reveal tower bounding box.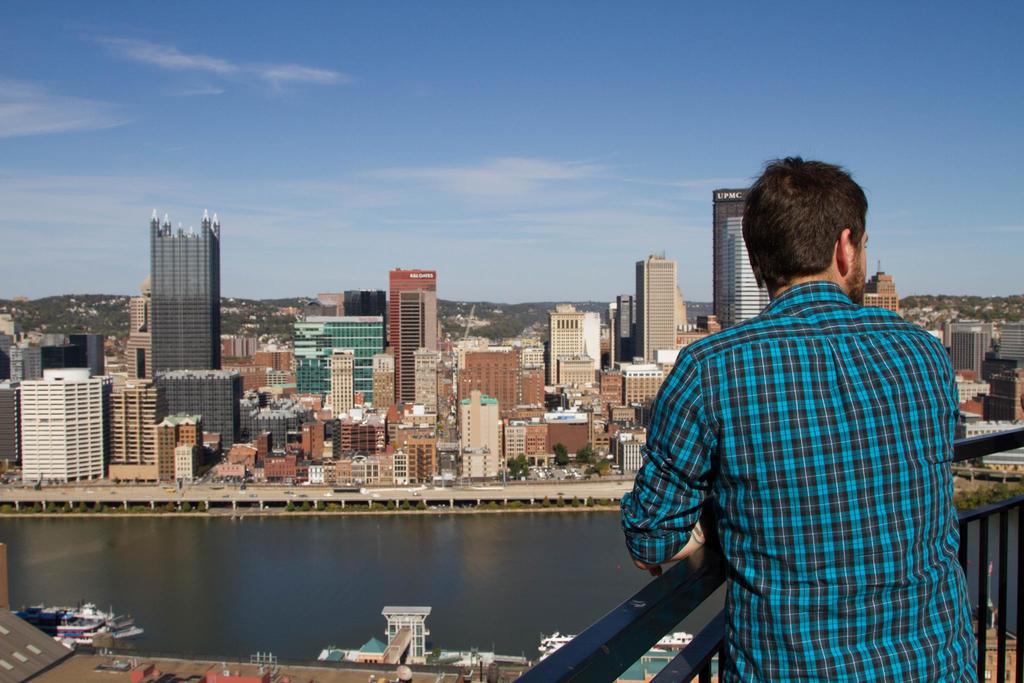
Revealed: region(525, 364, 548, 413).
